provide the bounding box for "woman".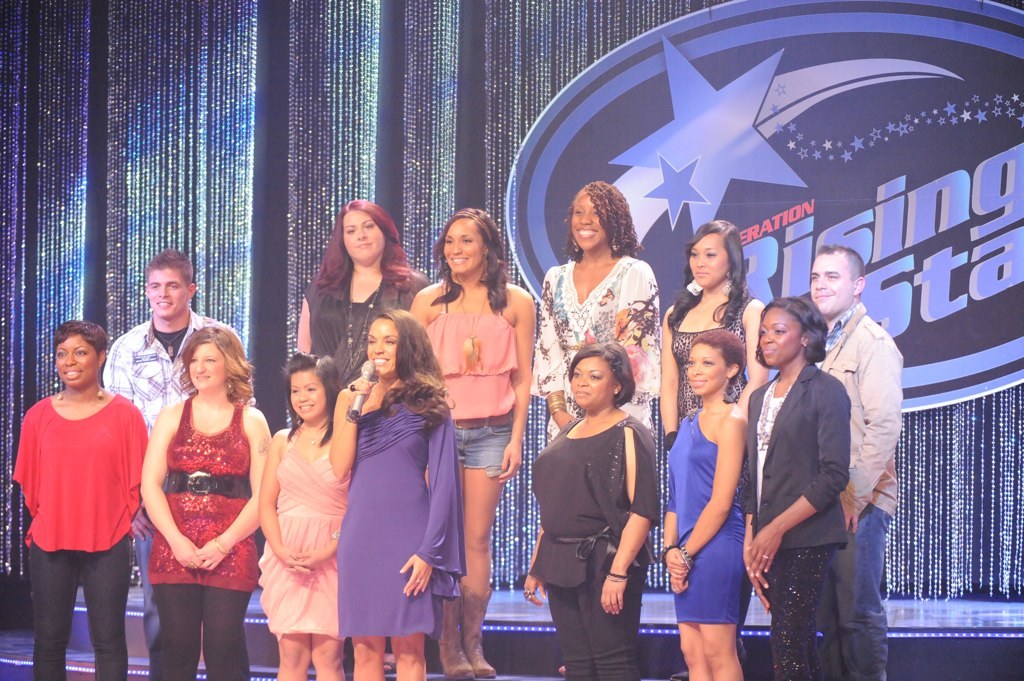
(261,351,351,680).
